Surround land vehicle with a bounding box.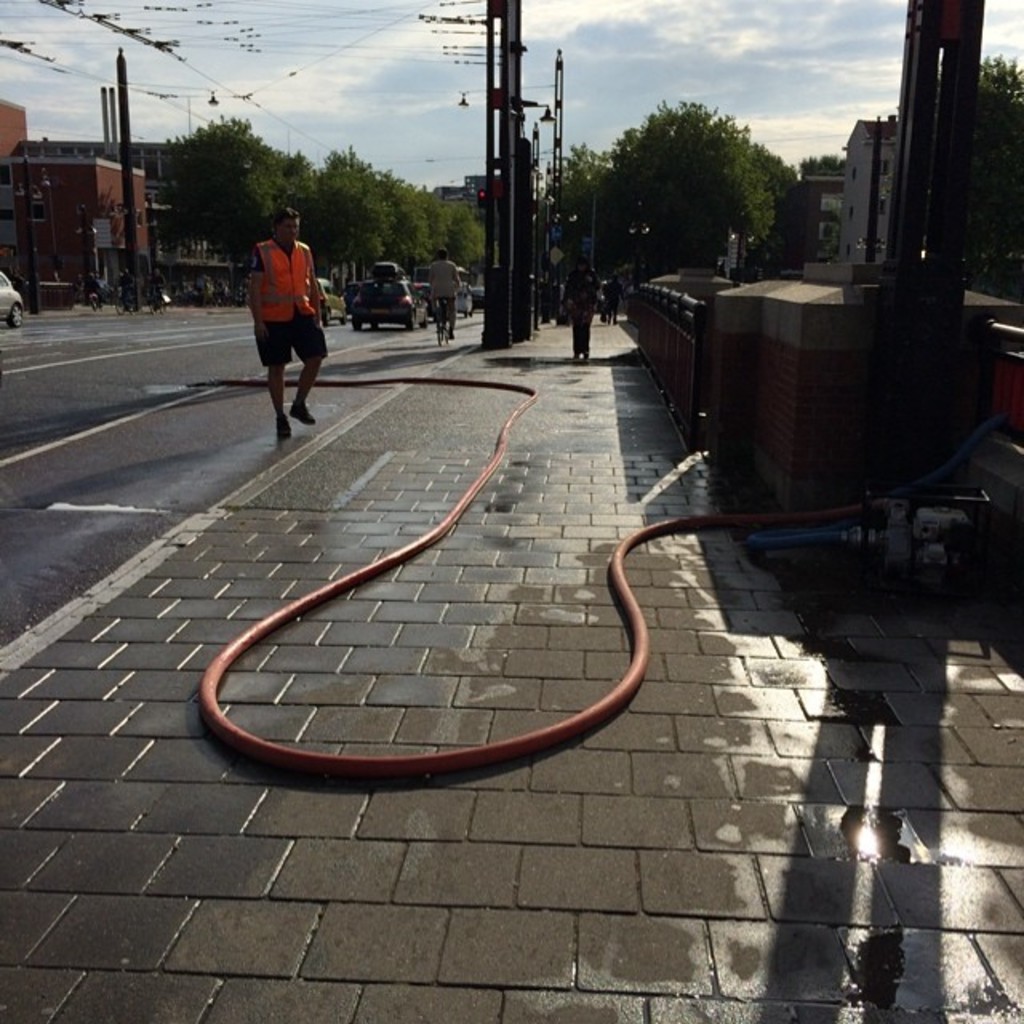
pyautogui.locateOnScreen(0, 264, 30, 330).
